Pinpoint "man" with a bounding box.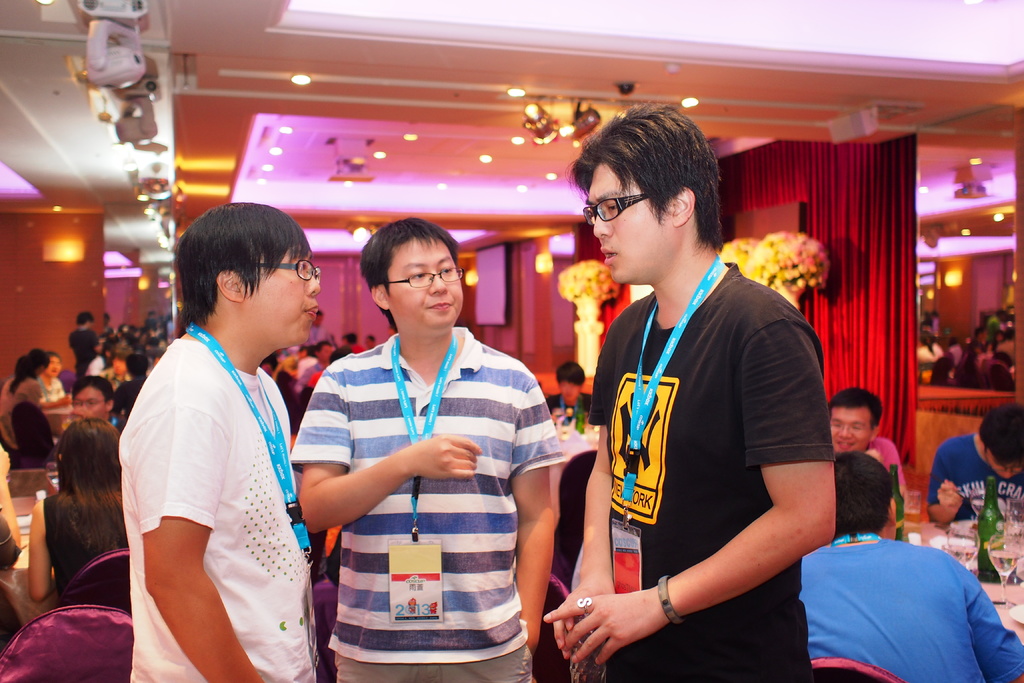
bbox(542, 100, 836, 682).
